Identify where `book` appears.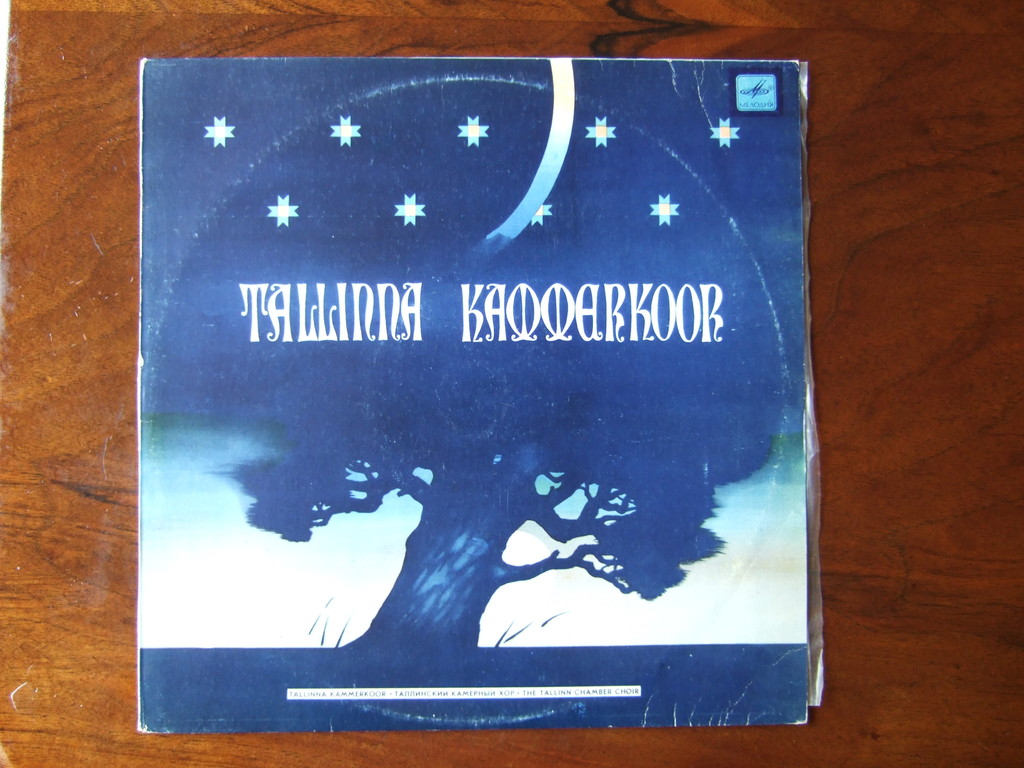
Appears at (122, 0, 881, 767).
